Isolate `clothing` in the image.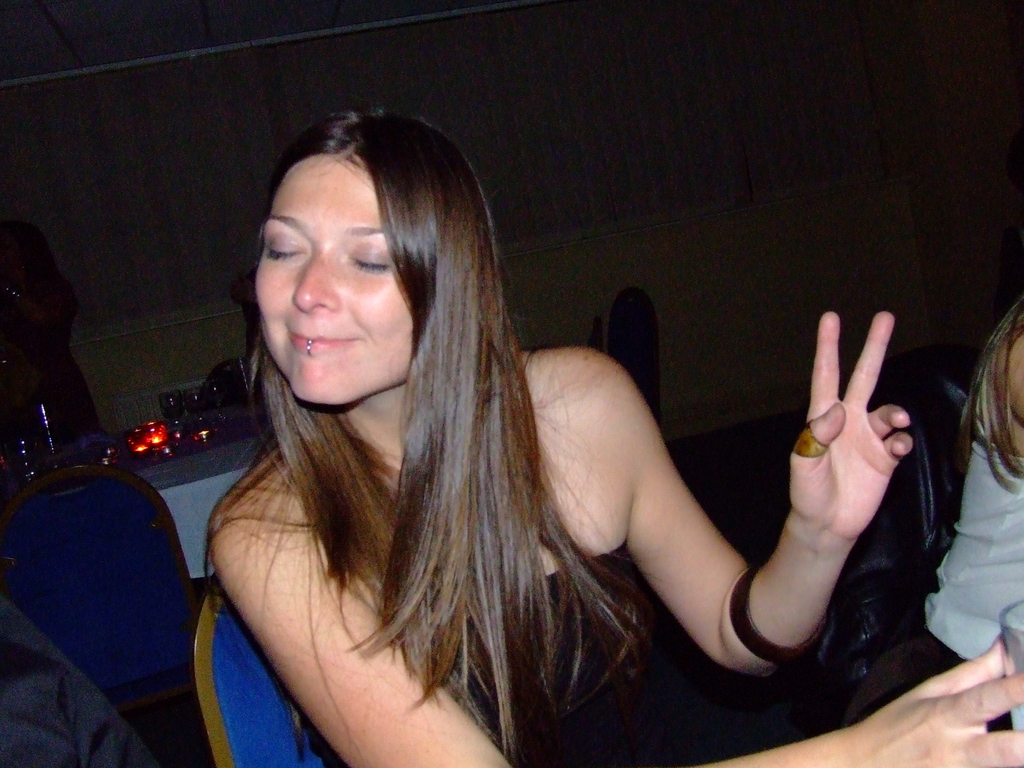
Isolated region: (x1=0, y1=222, x2=103, y2=438).
